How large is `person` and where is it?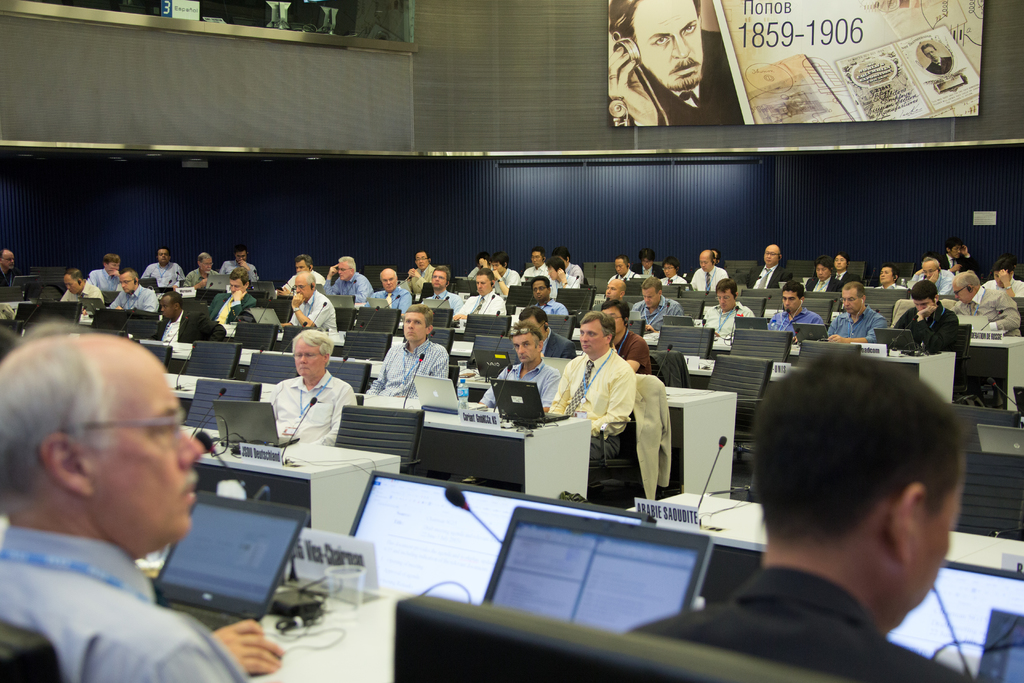
Bounding box: <bbox>825, 247, 859, 283</bbox>.
